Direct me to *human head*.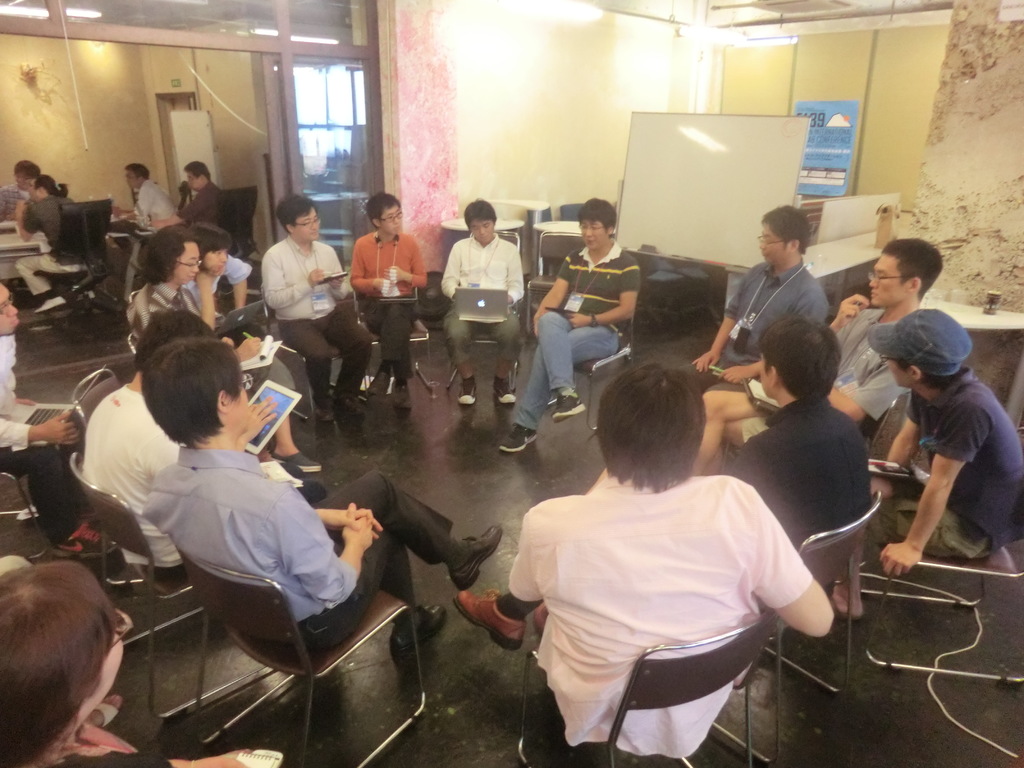
Direction: rect(864, 305, 980, 388).
